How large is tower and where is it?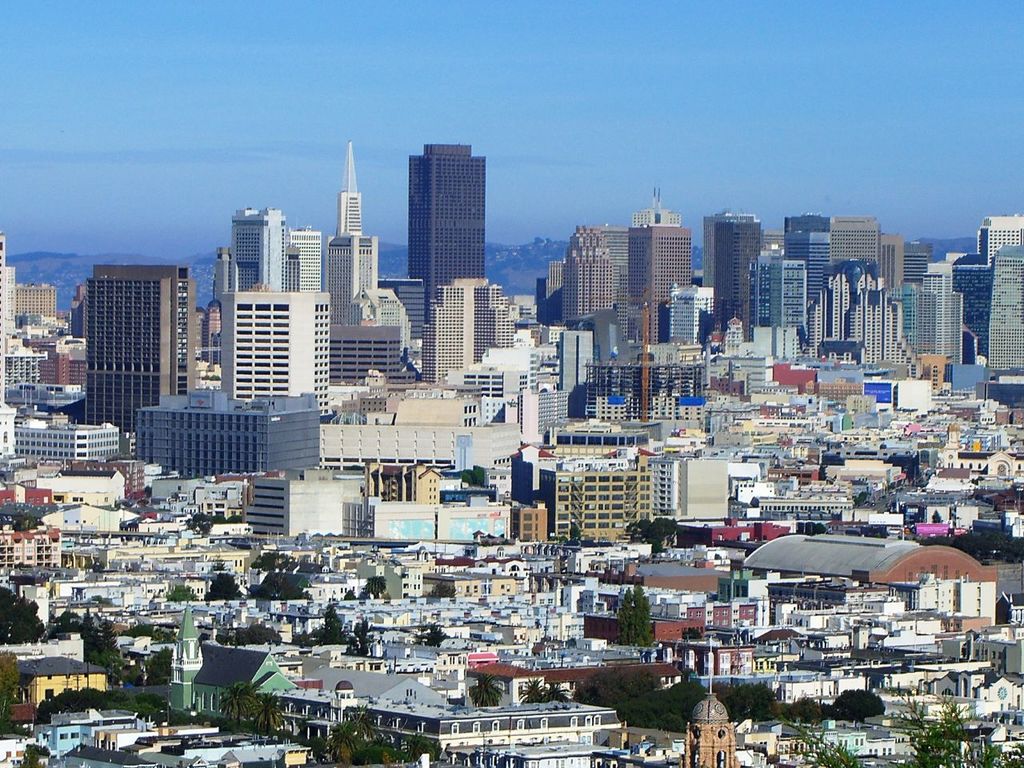
Bounding box: 77,258,201,426.
